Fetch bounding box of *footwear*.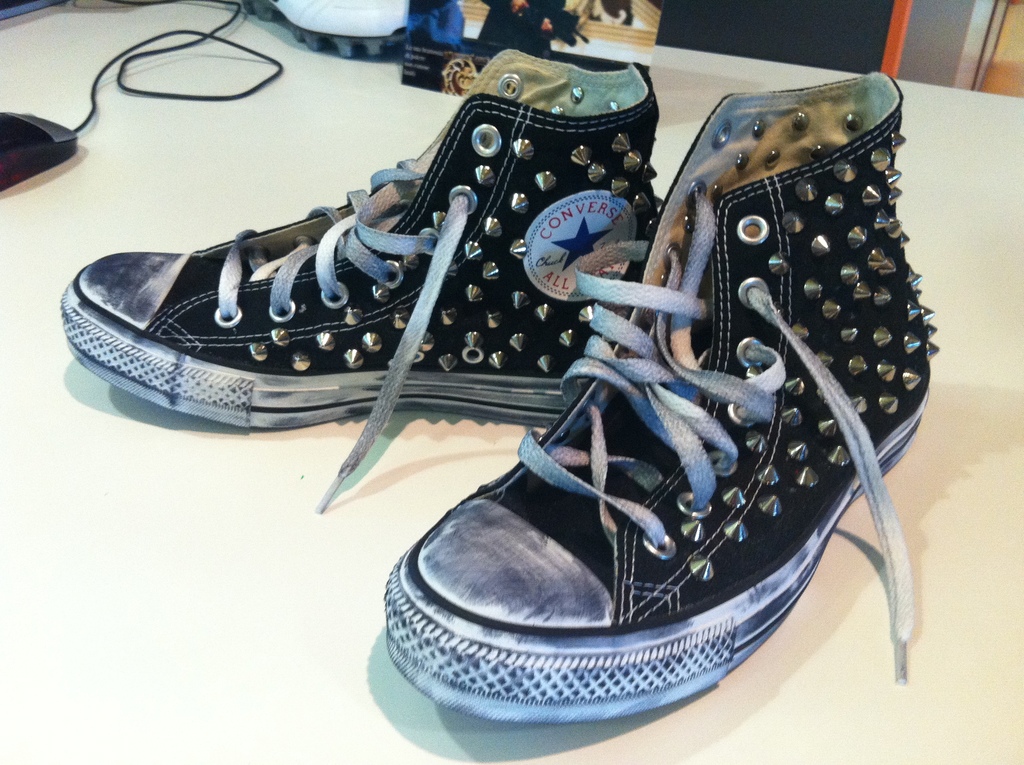
Bbox: region(326, 52, 925, 723).
